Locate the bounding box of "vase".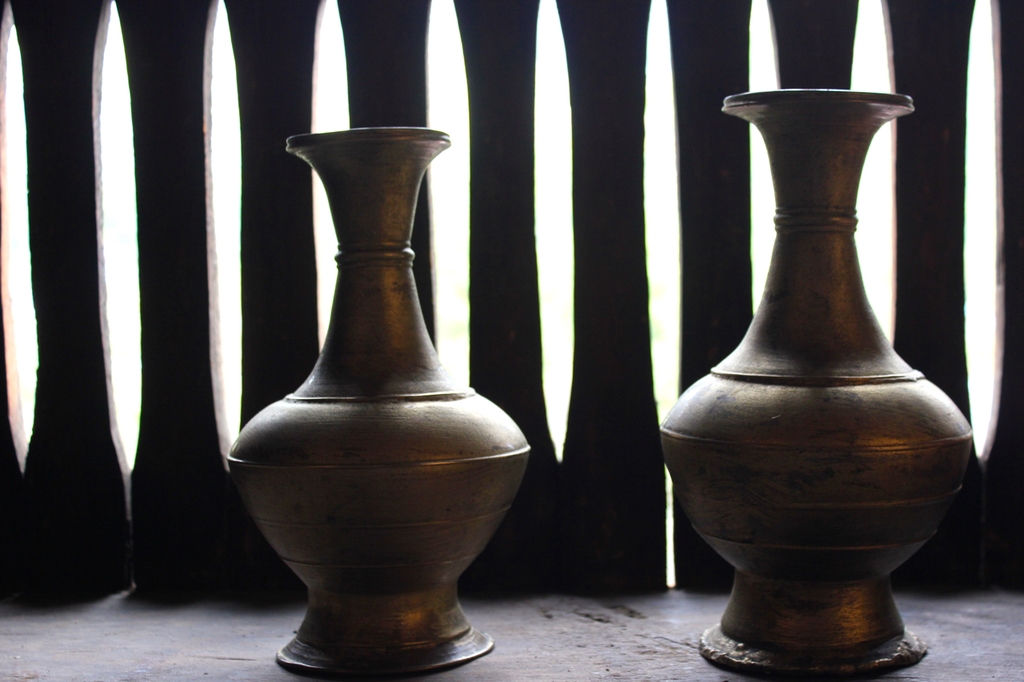
Bounding box: 661:84:974:681.
